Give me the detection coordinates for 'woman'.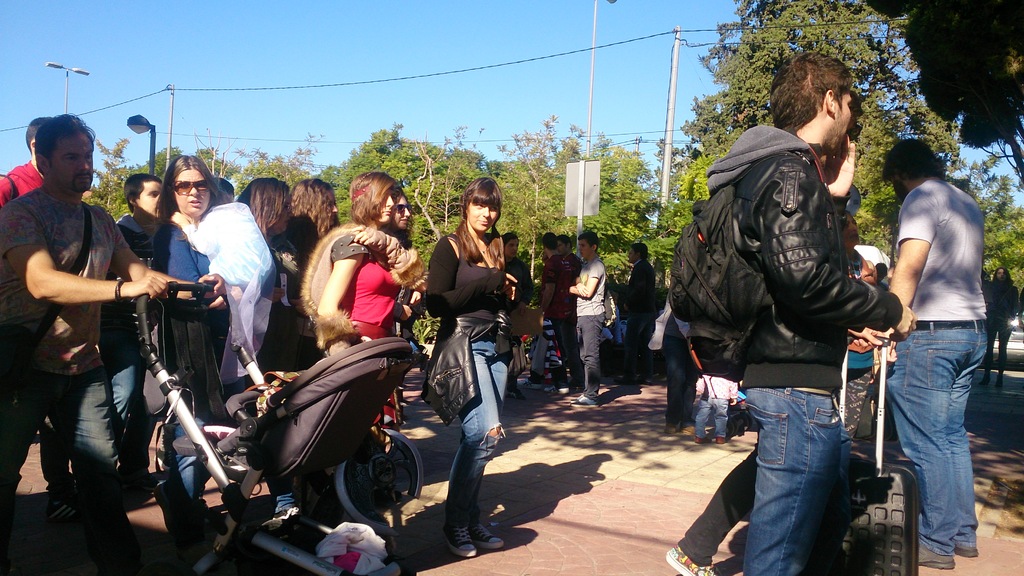
left=289, top=180, right=337, bottom=371.
